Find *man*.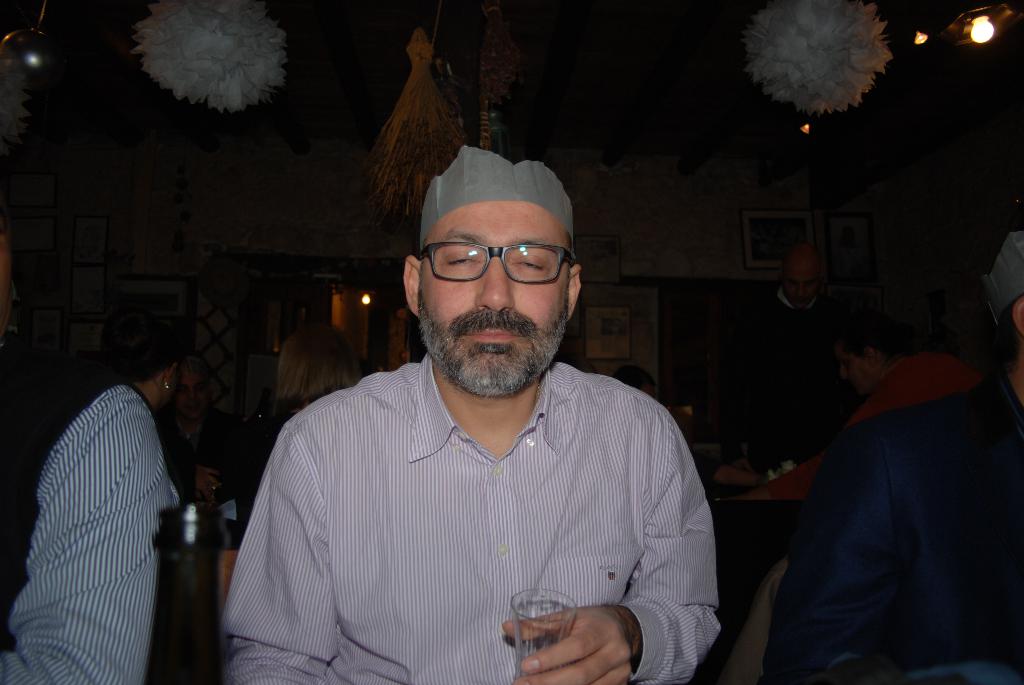
l=756, t=244, r=1023, b=684.
